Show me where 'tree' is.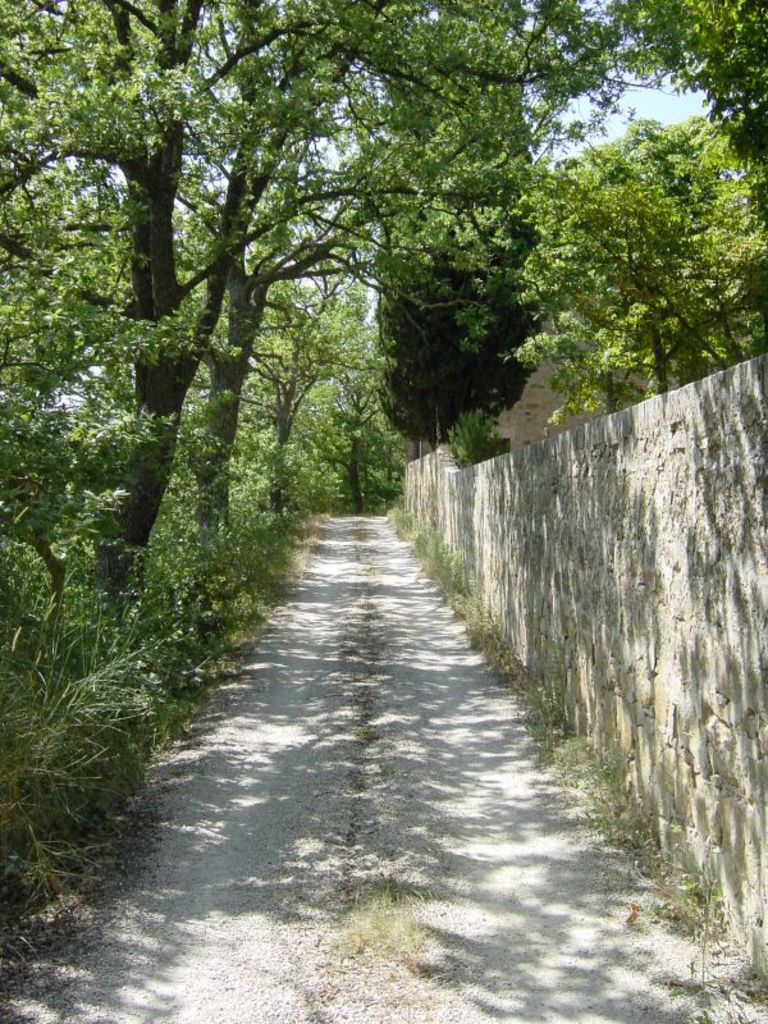
'tree' is at x1=515, y1=122, x2=767, y2=399.
